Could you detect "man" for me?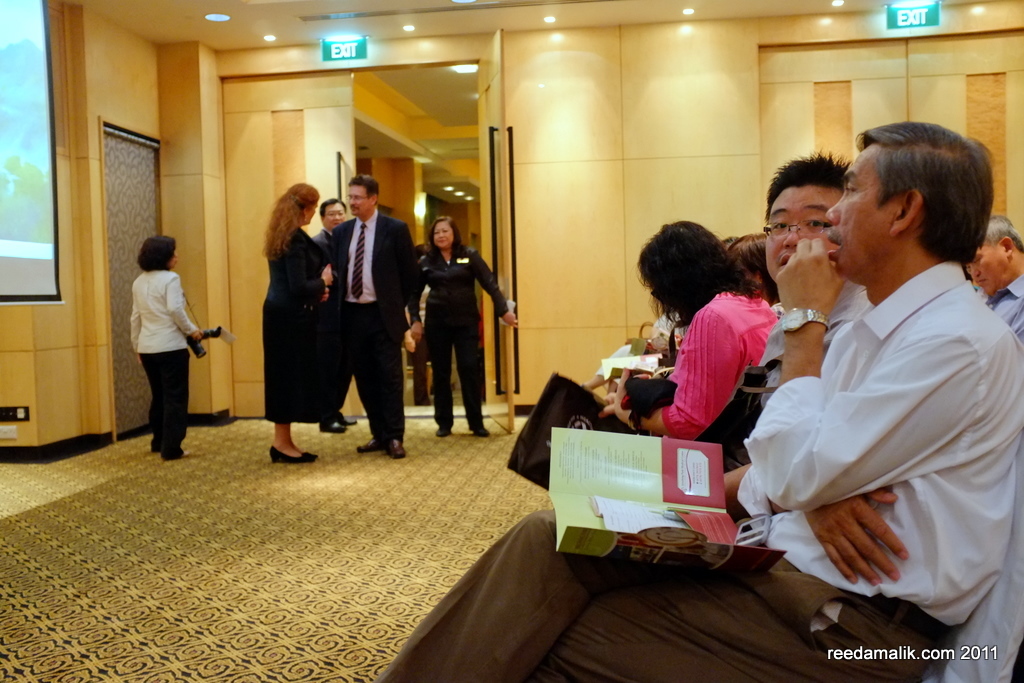
Detection result: bbox=(370, 120, 1023, 682).
